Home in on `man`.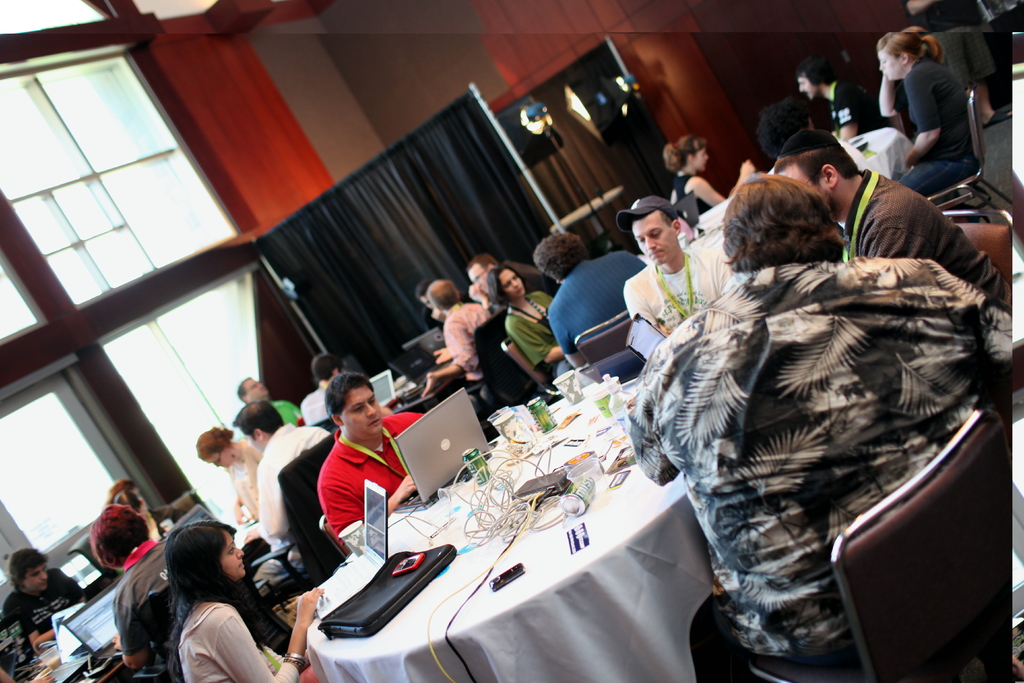
Homed in at rect(463, 247, 560, 311).
